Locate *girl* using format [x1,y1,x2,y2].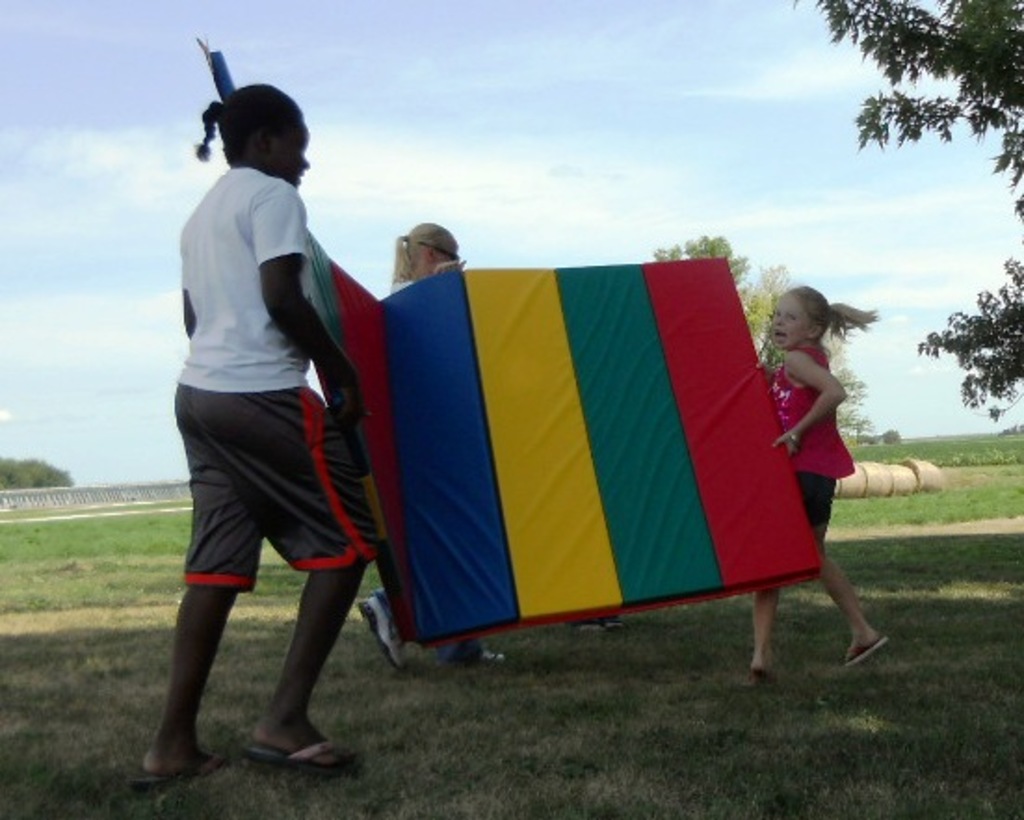
[355,216,513,664].
